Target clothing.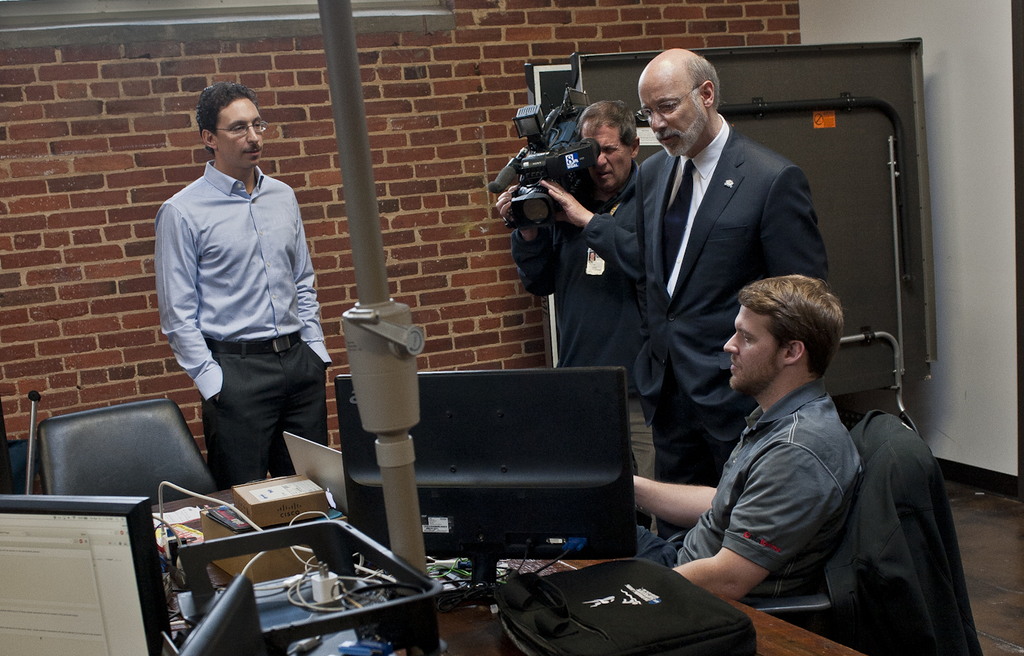
Target region: bbox(582, 111, 833, 489).
